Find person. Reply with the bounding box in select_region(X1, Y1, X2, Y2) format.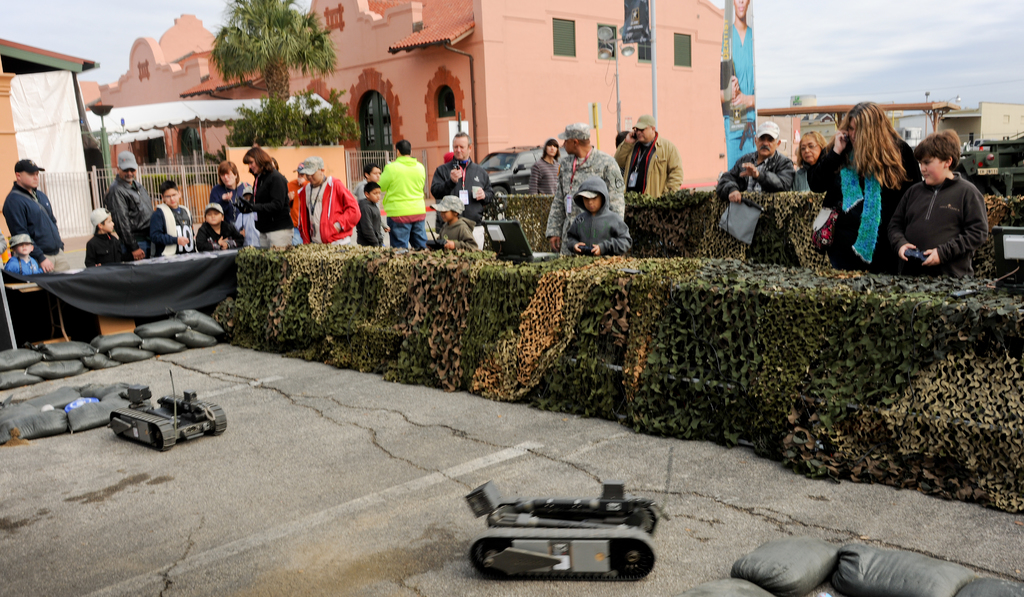
select_region(541, 121, 626, 253).
